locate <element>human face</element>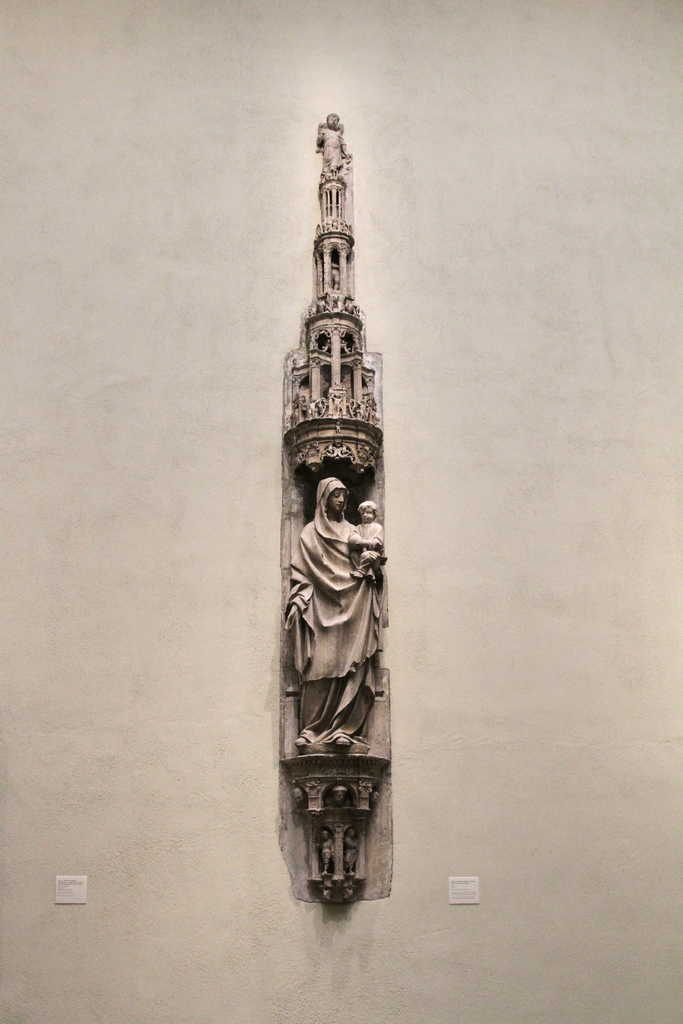
locate(362, 507, 371, 522)
